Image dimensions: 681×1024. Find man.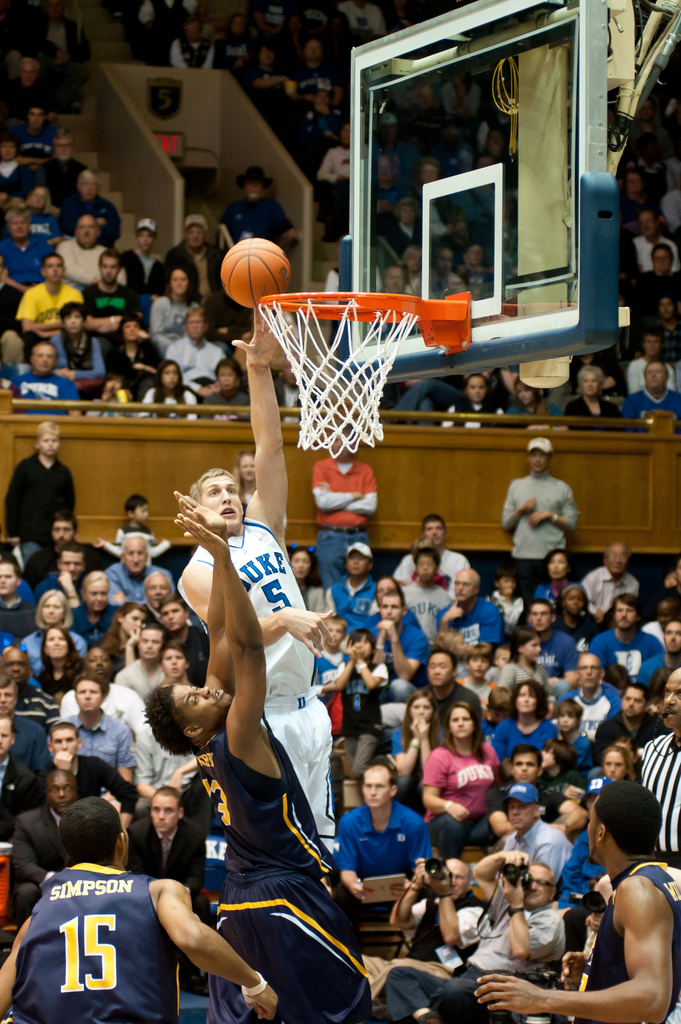
l=502, t=600, r=573, b=687.
